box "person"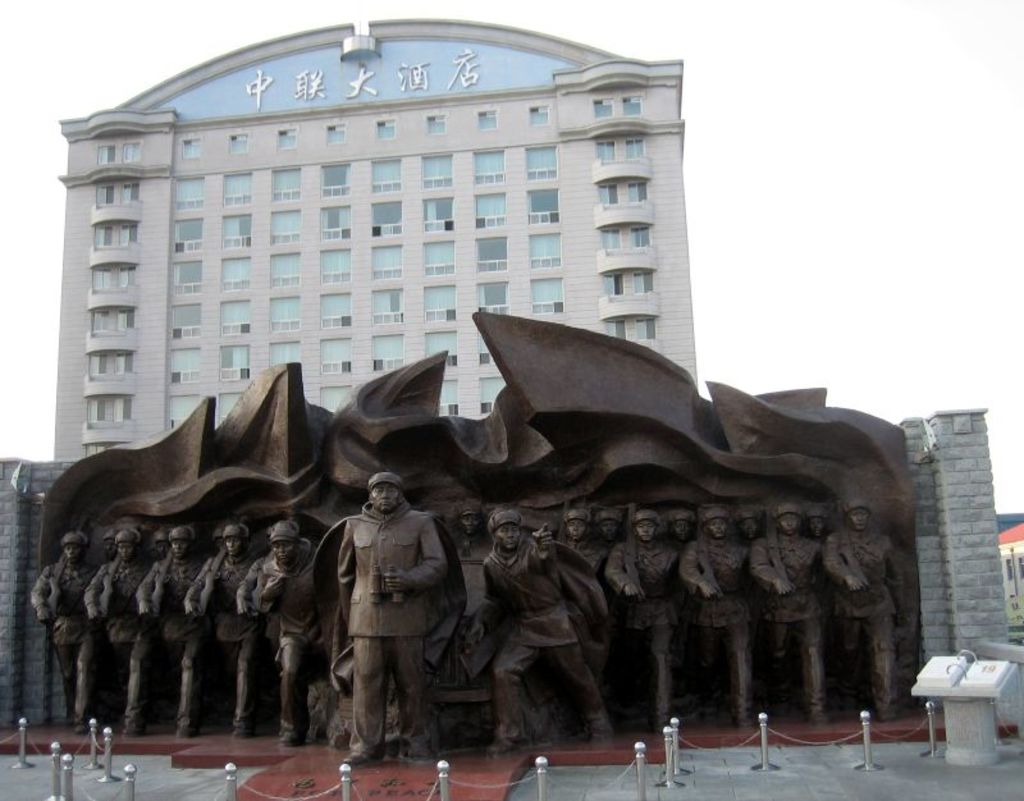
Rect(486, 514, 607, 755)
